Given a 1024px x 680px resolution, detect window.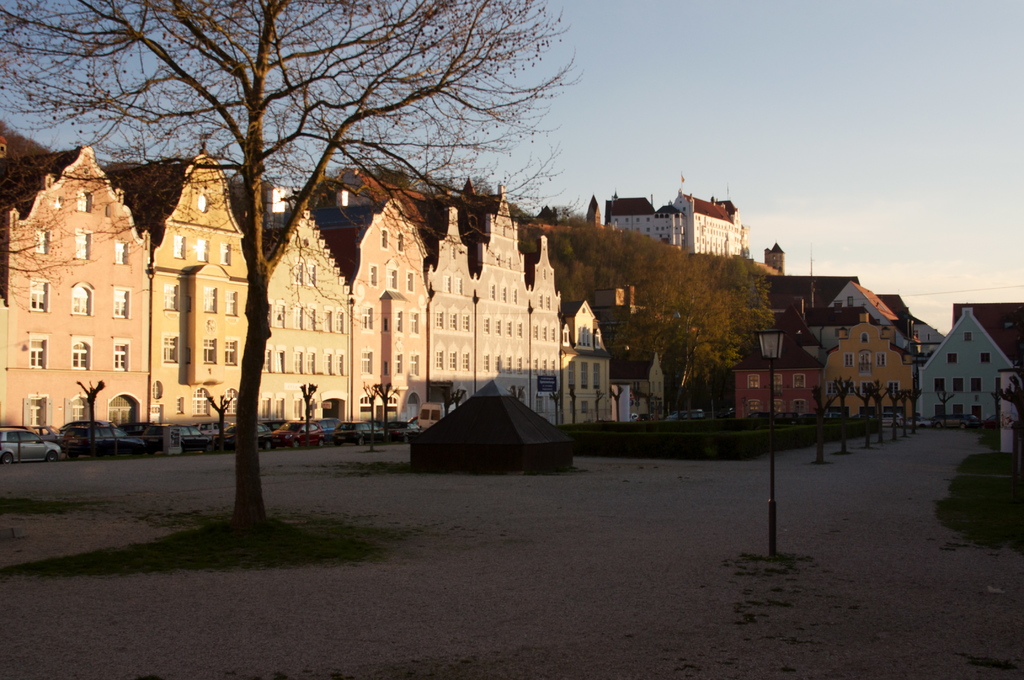
<box>28,332,49,371</box>.
